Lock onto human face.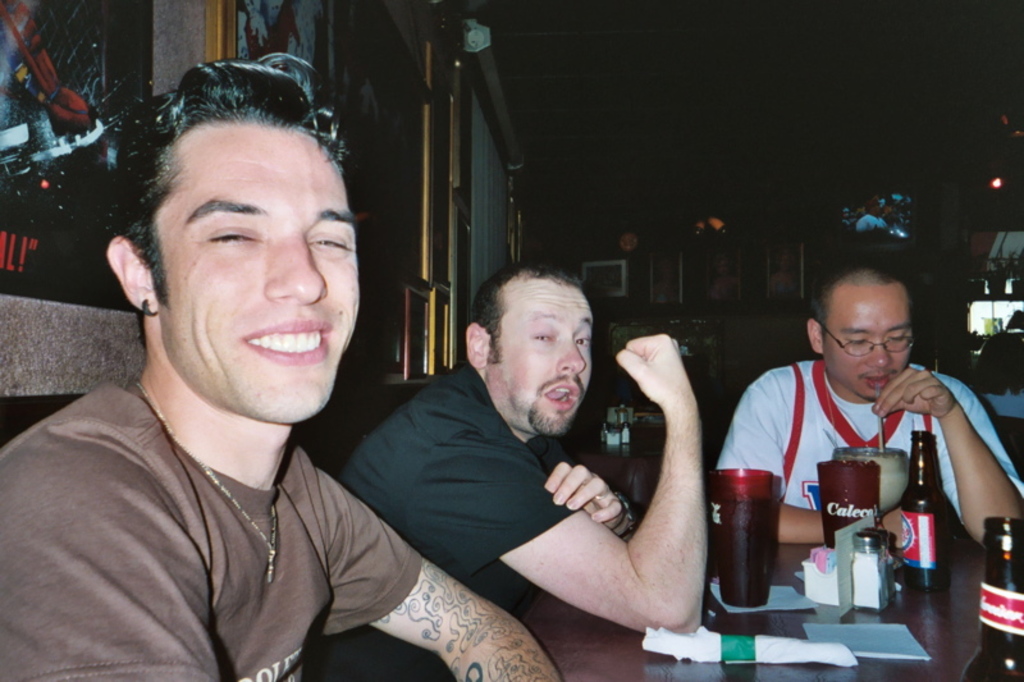
Locked: <region>155, 120, 358, 431</region>.
